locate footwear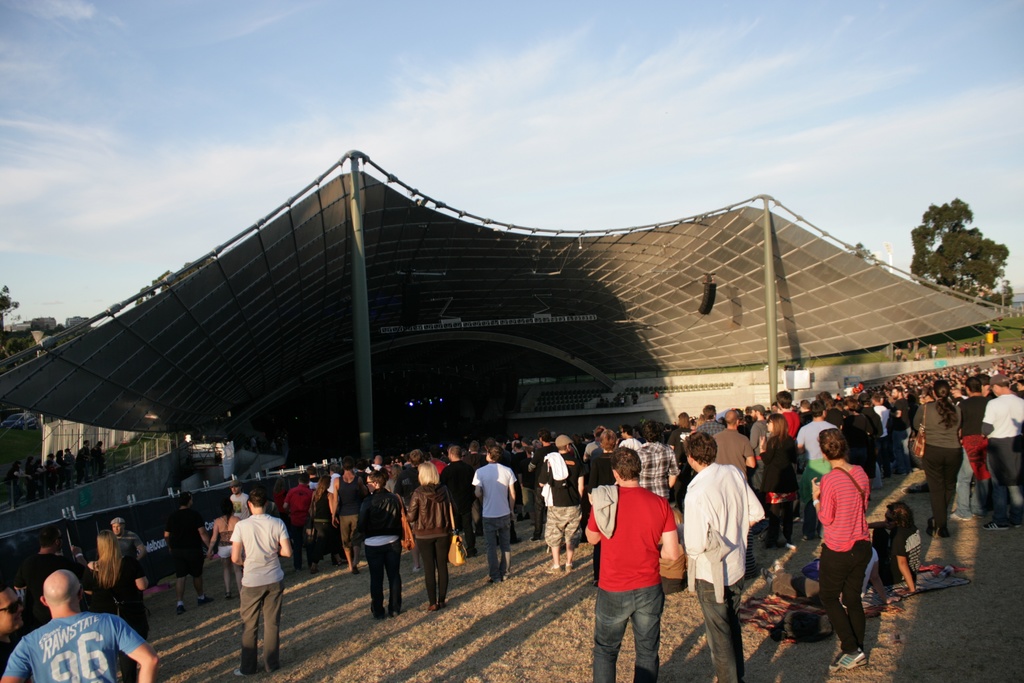
BBox(172, 600, 192, 614)
